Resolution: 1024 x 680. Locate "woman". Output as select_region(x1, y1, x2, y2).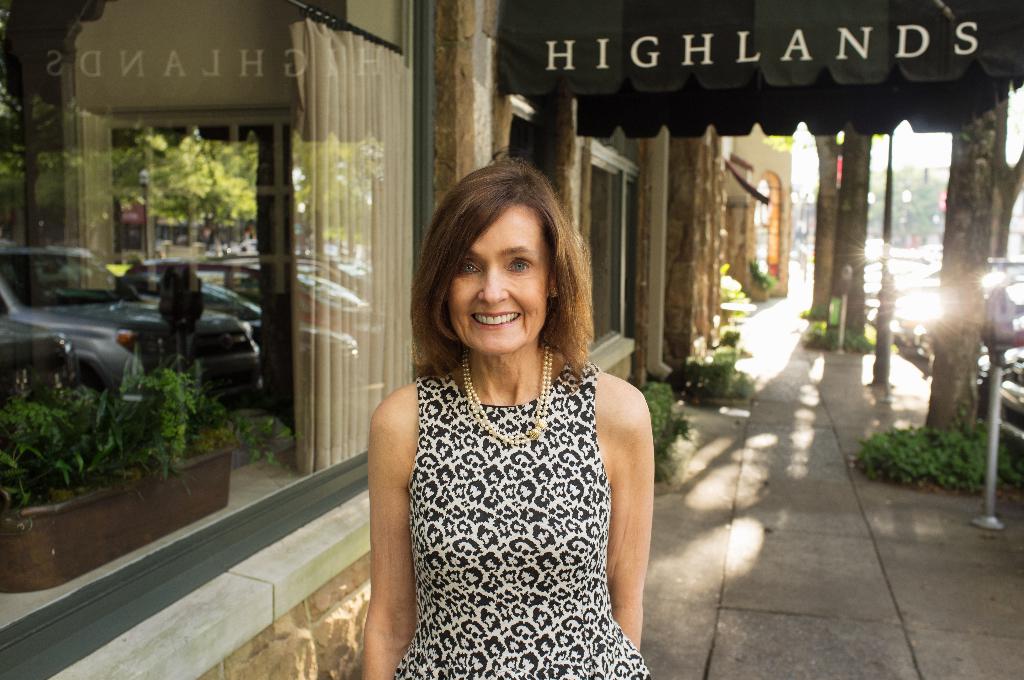
select_region(360, 159, 652, 679).
